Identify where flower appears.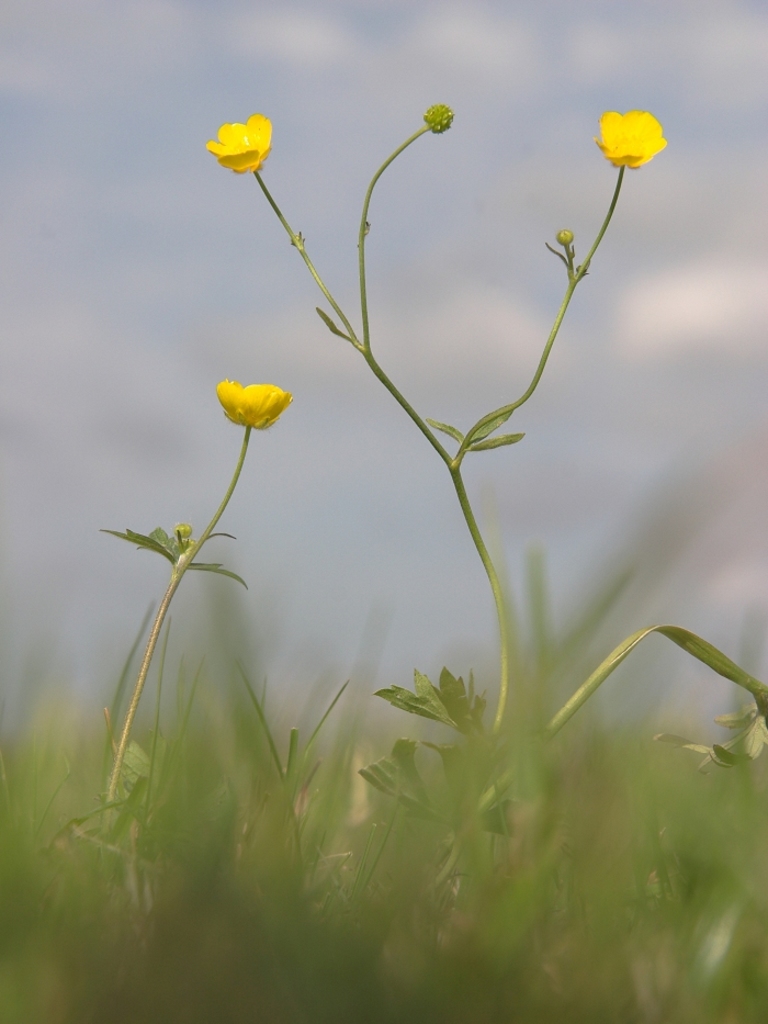
Appears at rect(215, 376, 292, 430).
